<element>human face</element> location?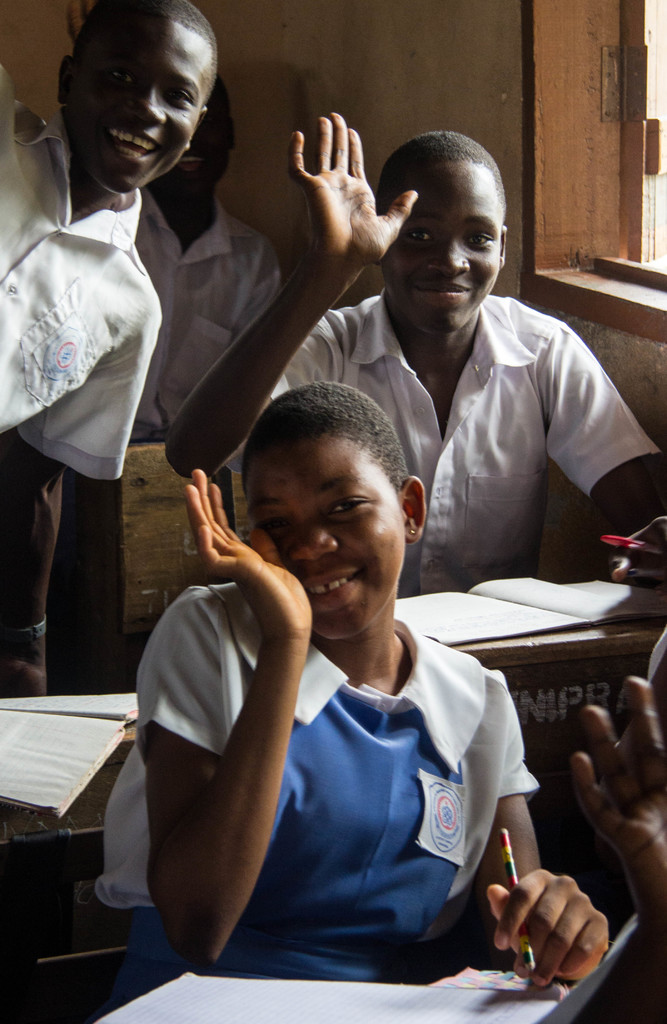
detection(237, 399, 412, 636)
